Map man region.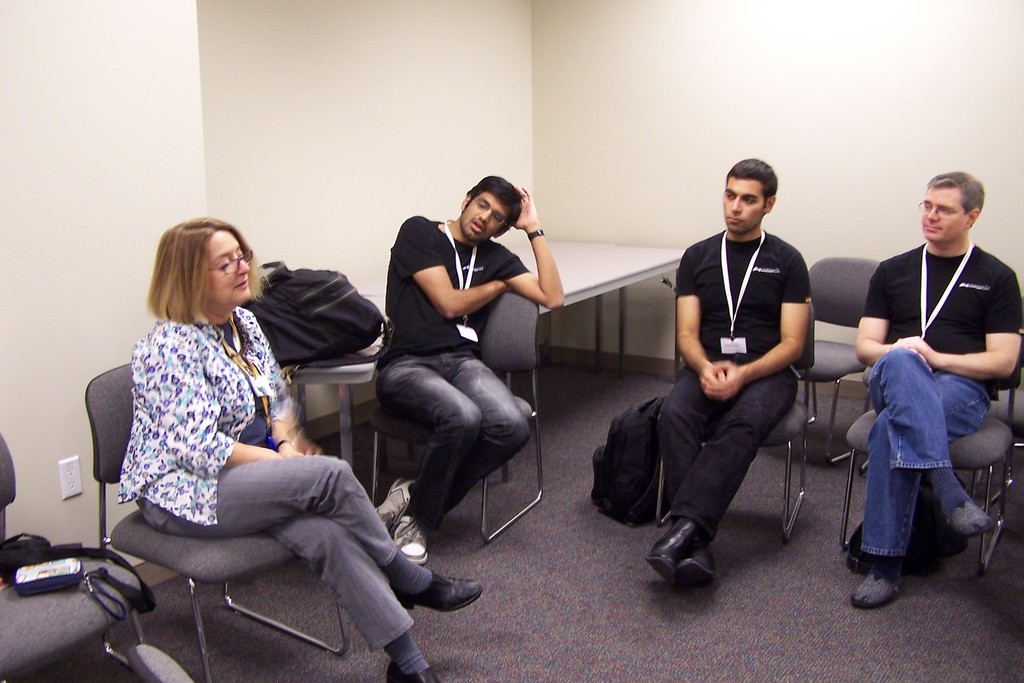
Mapped to {"x1": 847, "y1": 165, "x2": 1013, "y2": 617}.
